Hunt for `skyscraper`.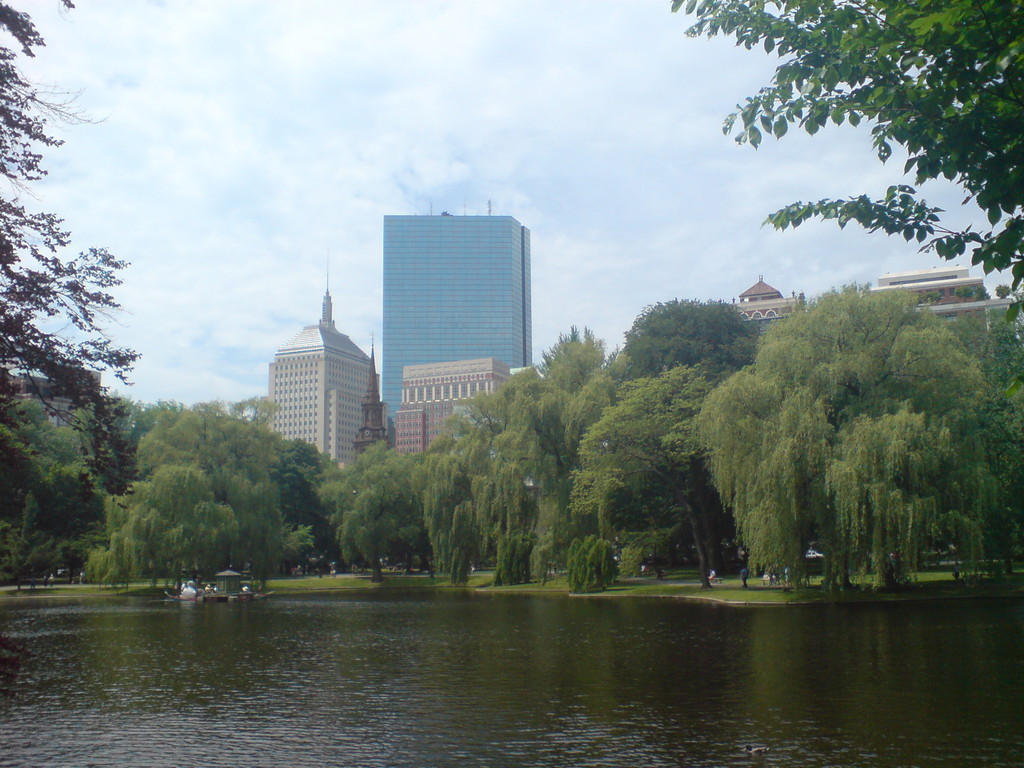
Hunted down at <bbox>307, 200, 540, 470</bbox>.
